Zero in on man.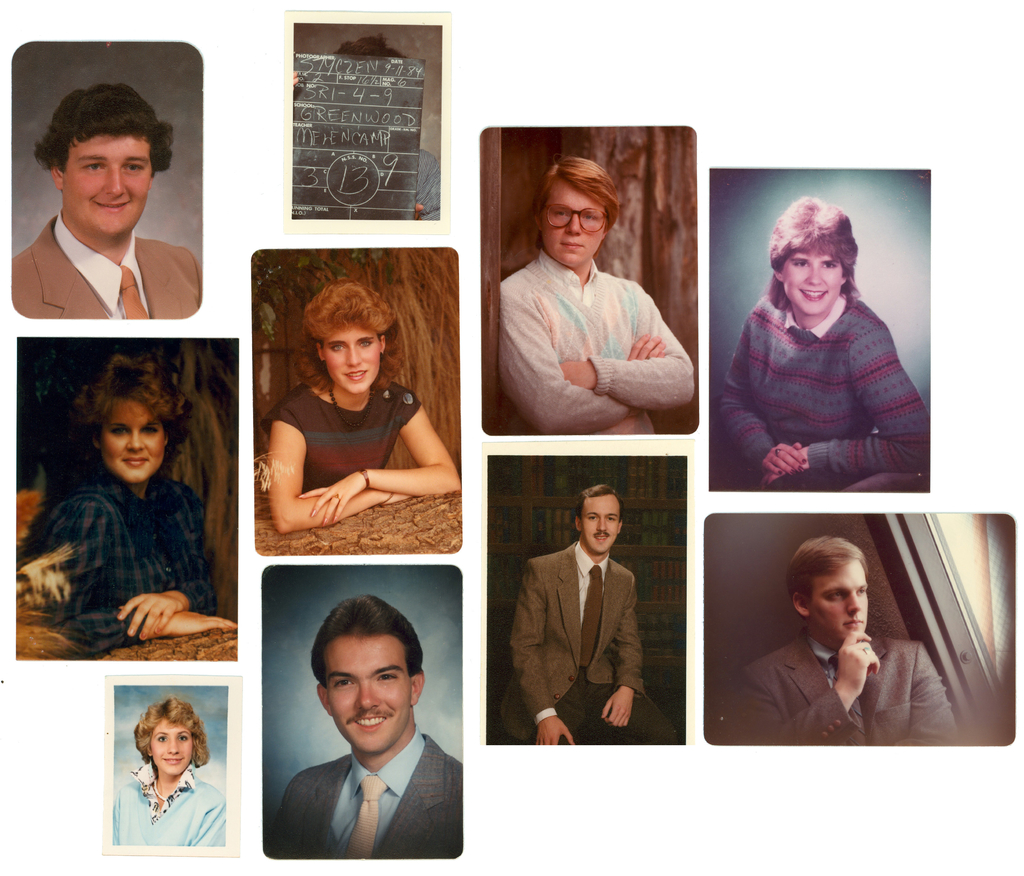
Zeroed in: rect(501, 483, 679, 749).
